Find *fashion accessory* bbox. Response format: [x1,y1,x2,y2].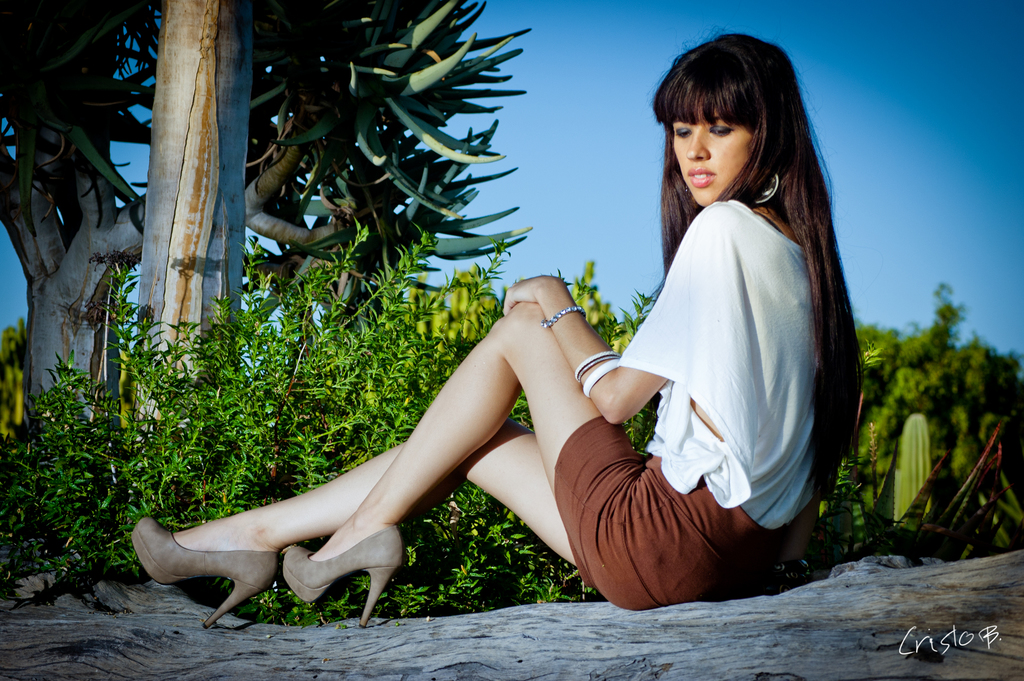
[583,359,620,399].
